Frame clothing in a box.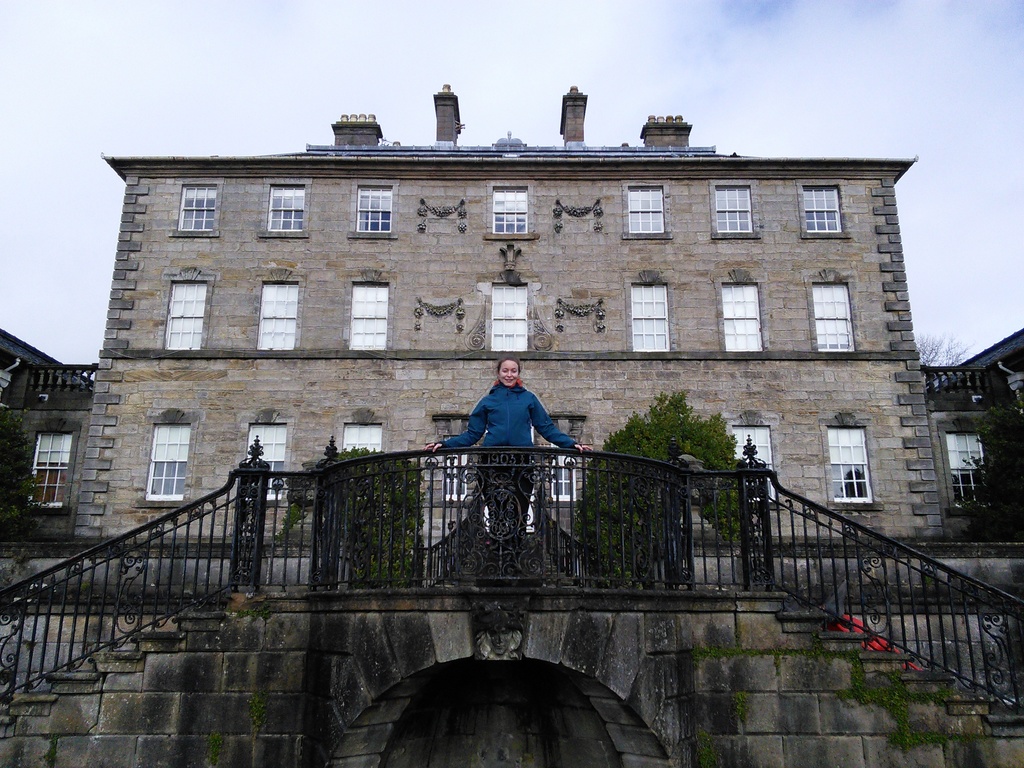
pyautogui.locateOnScreen(440, 381, 575, 572).
